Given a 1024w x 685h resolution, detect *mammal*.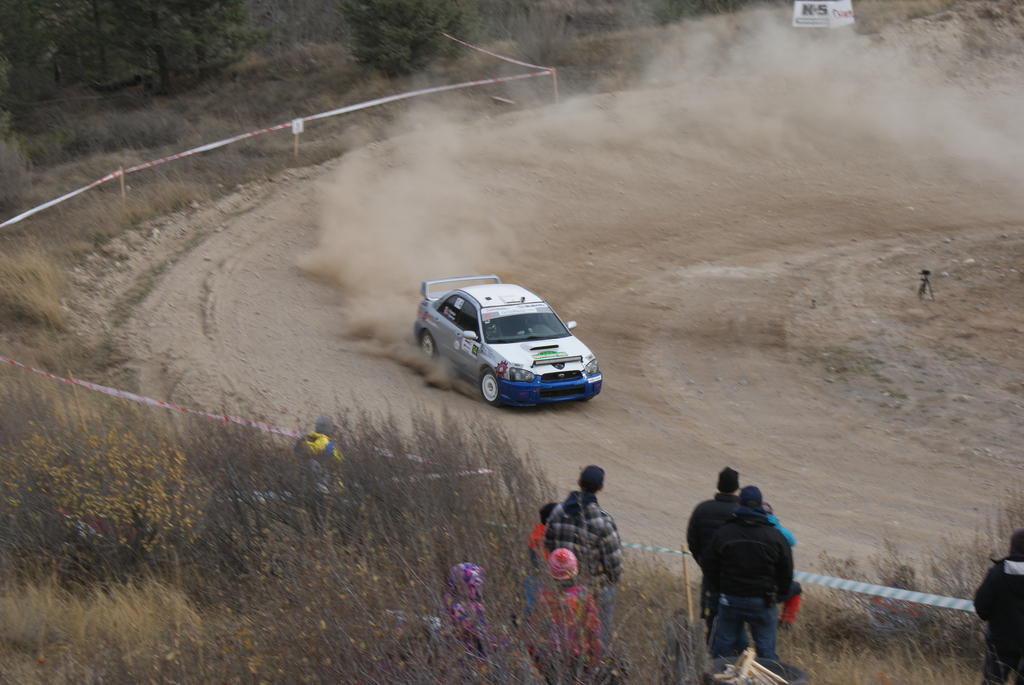
crop(294, 418, 347, 512).
